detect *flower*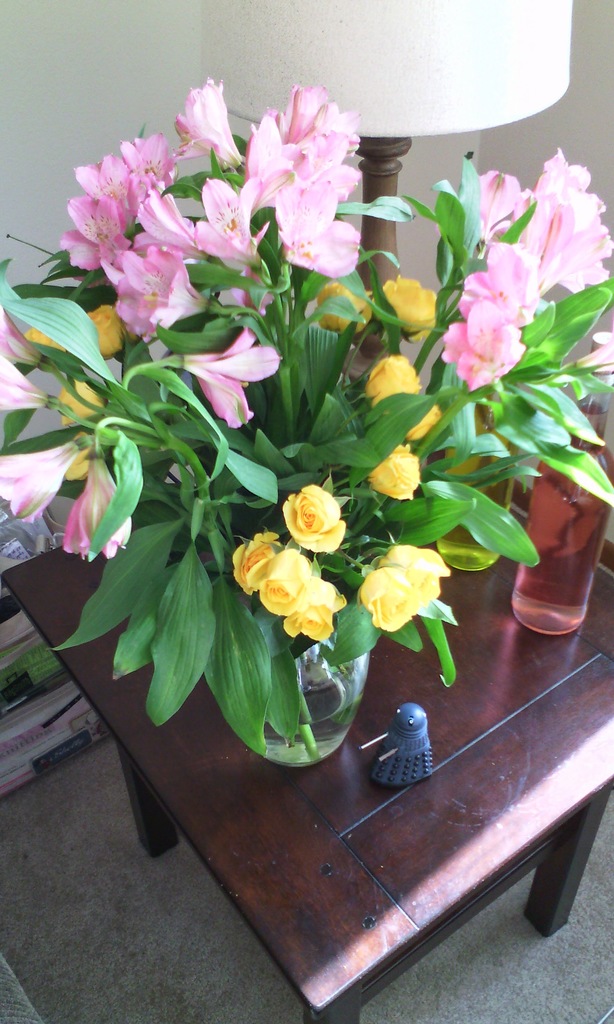
[285, 481, 357, 548]
